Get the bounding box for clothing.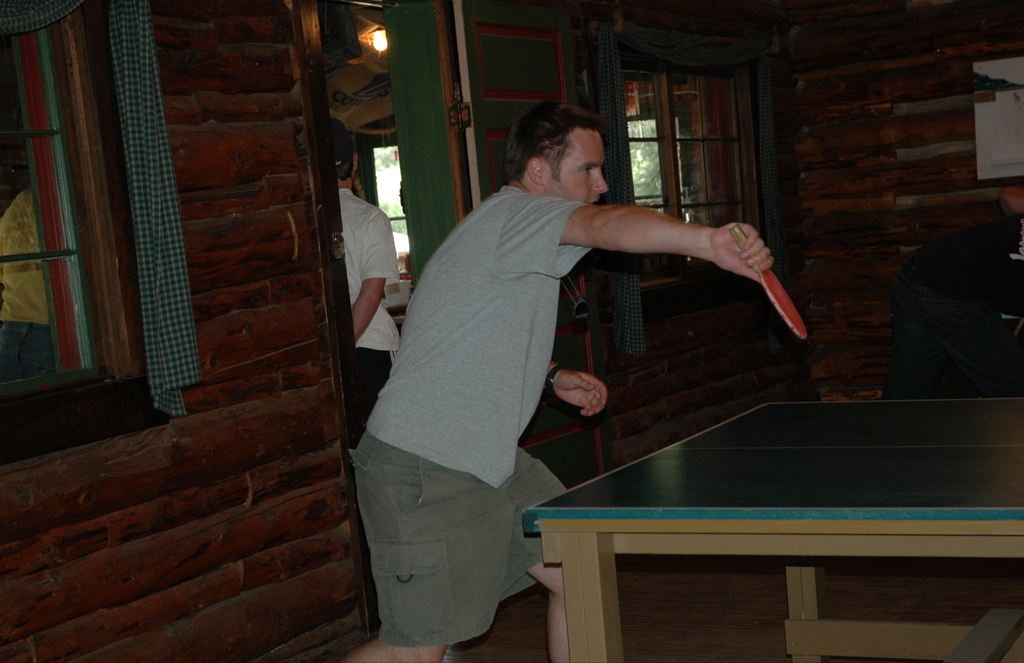
pyautogui.locateOnScreen(0, 186, 57, 383).
